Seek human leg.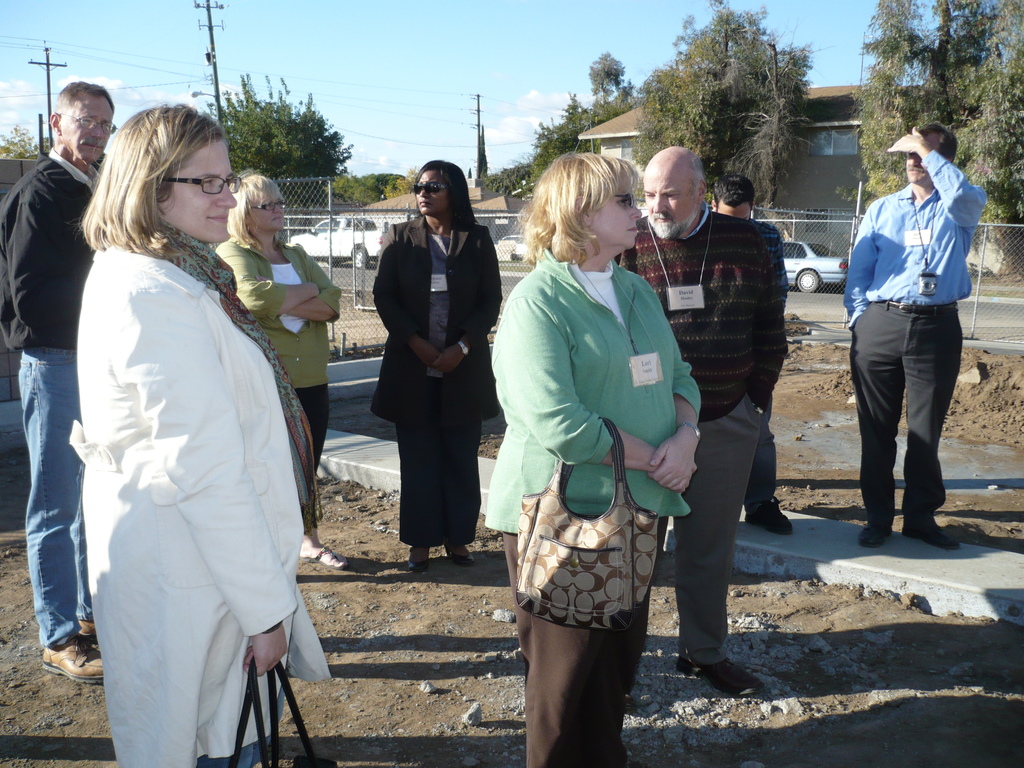
left=668, top=402, right=760, bottom=705.
